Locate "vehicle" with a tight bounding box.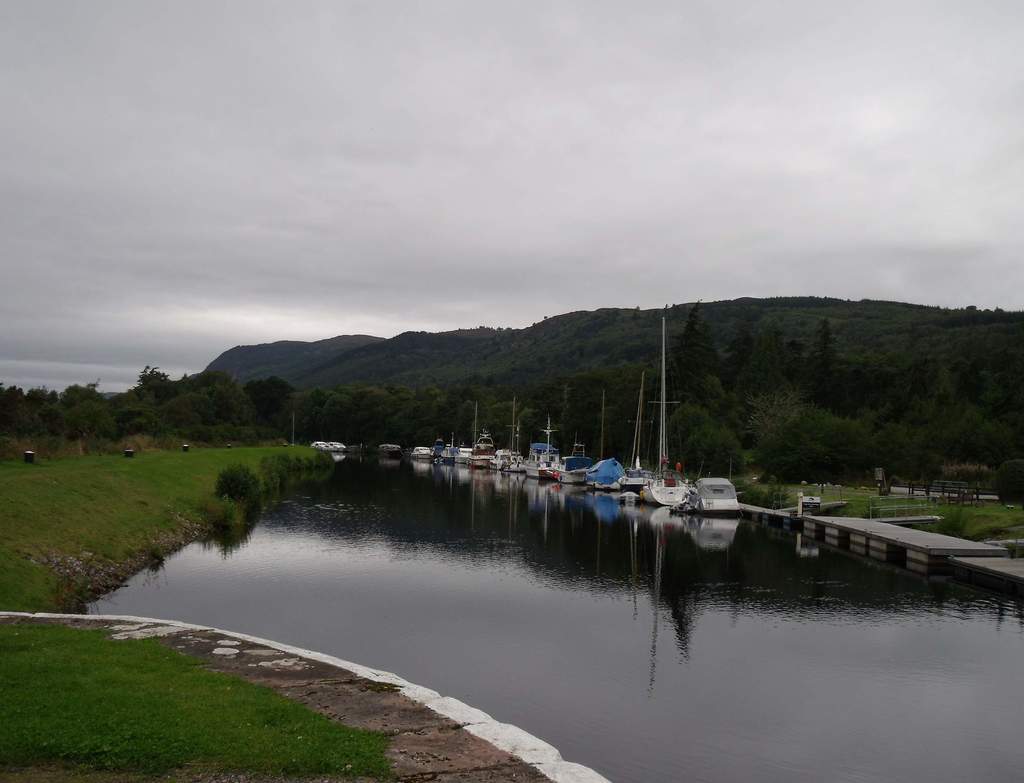
bbox=(376, 441, 403, 457).
